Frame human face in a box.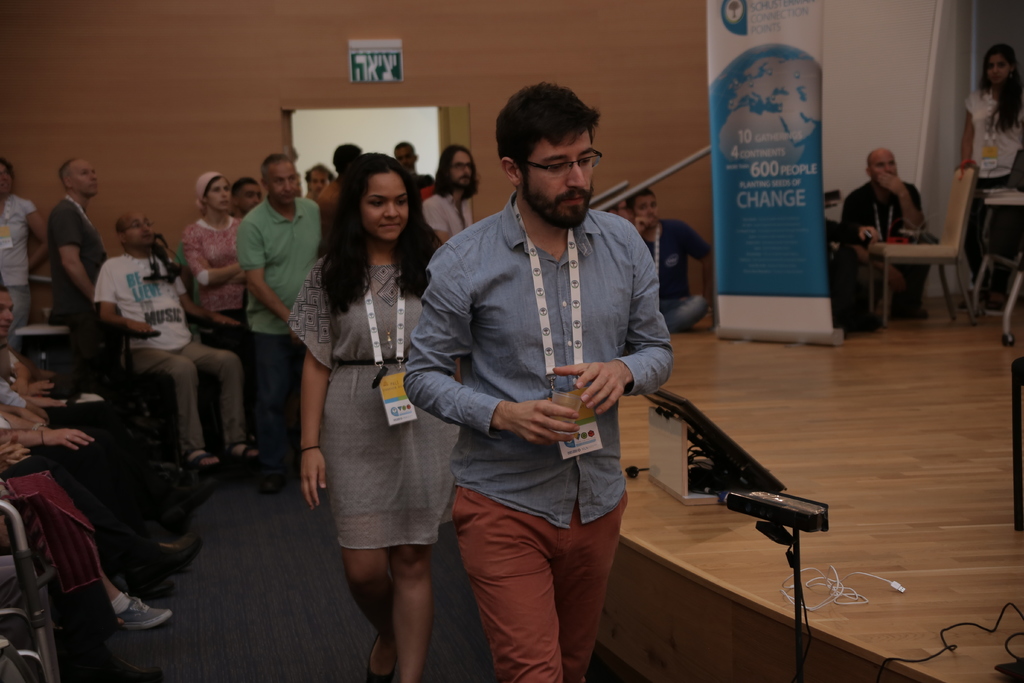
box=[452, 152, 472, 183].
